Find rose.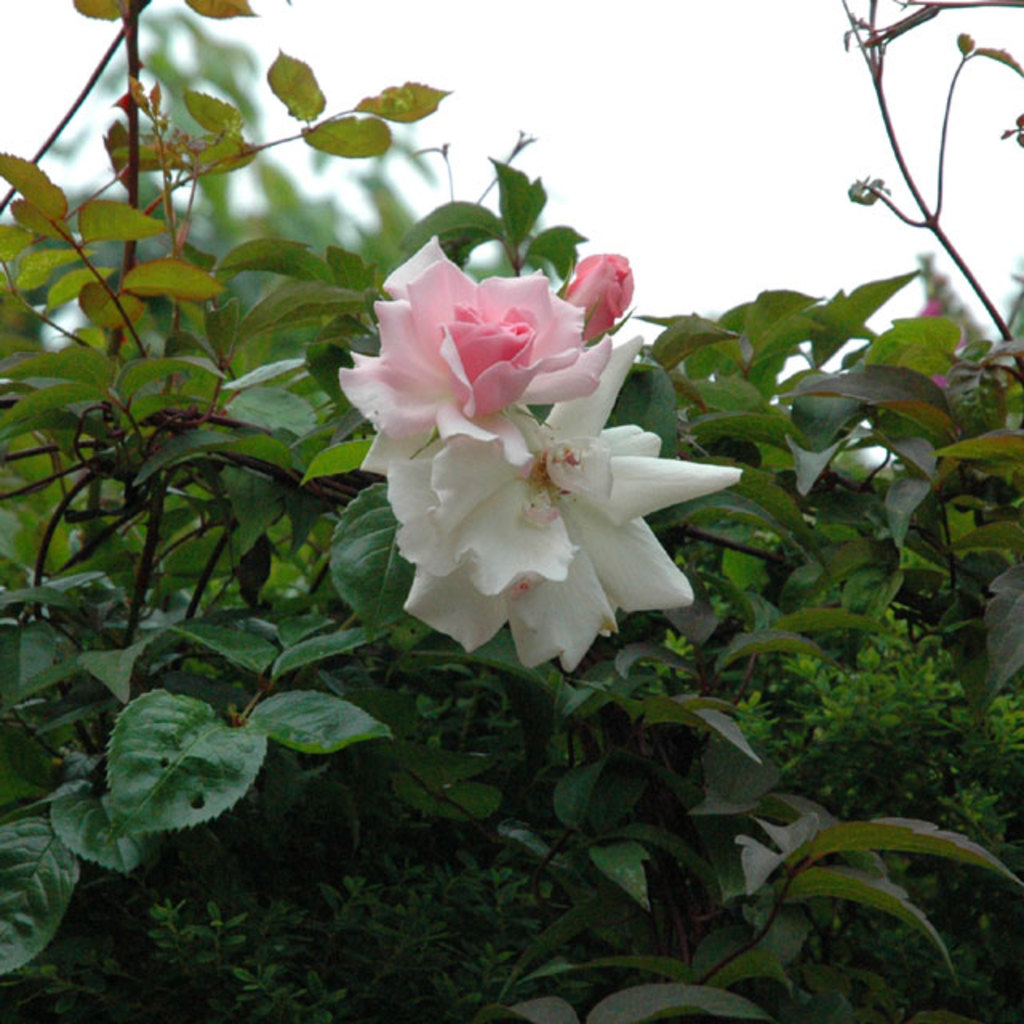
(386, 330, 747, 678).
